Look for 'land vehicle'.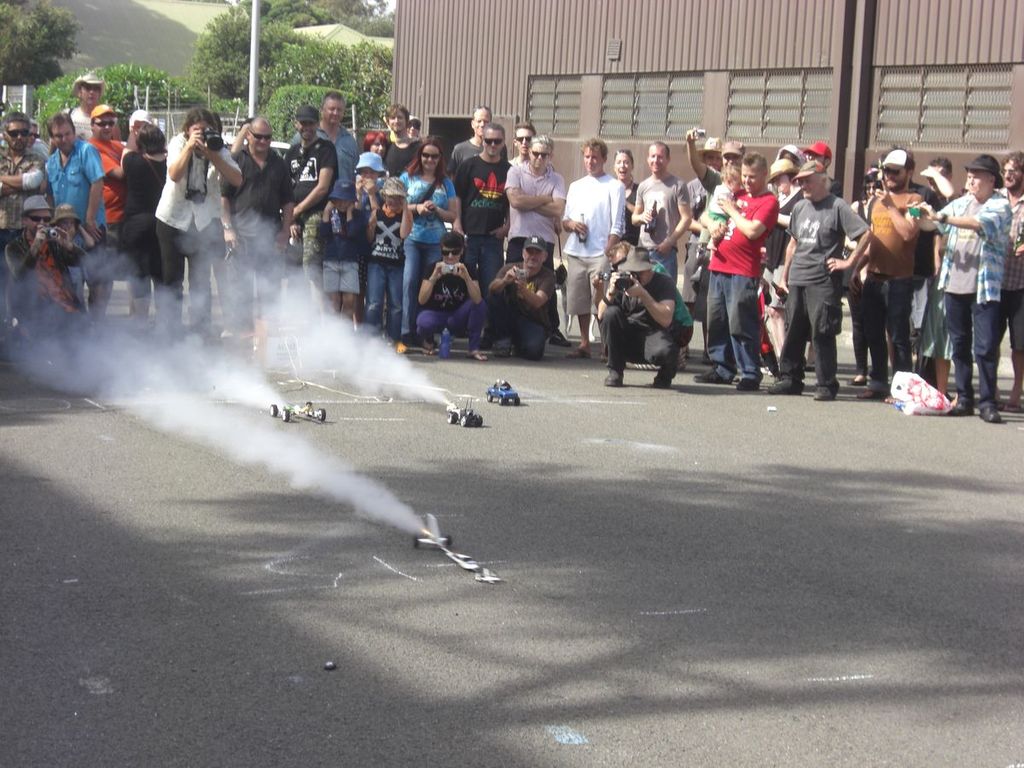
Found: <box>410,514,478,573</box>.
